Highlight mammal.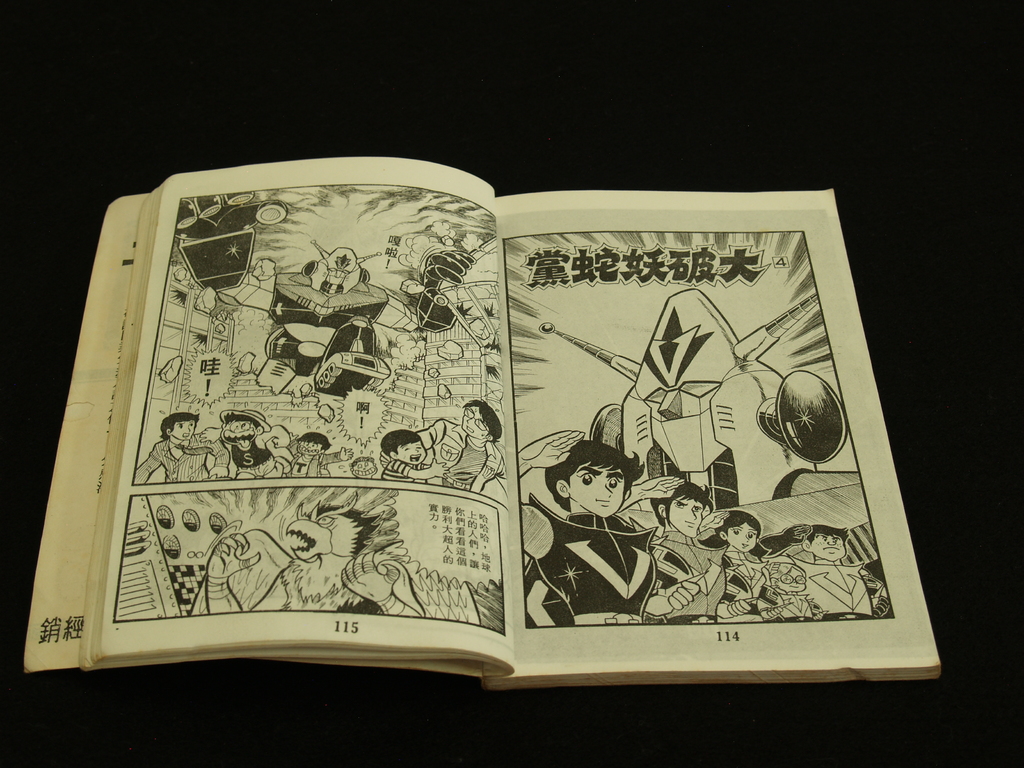
Highlighted region: select_region(527, 424, 662, 608).
